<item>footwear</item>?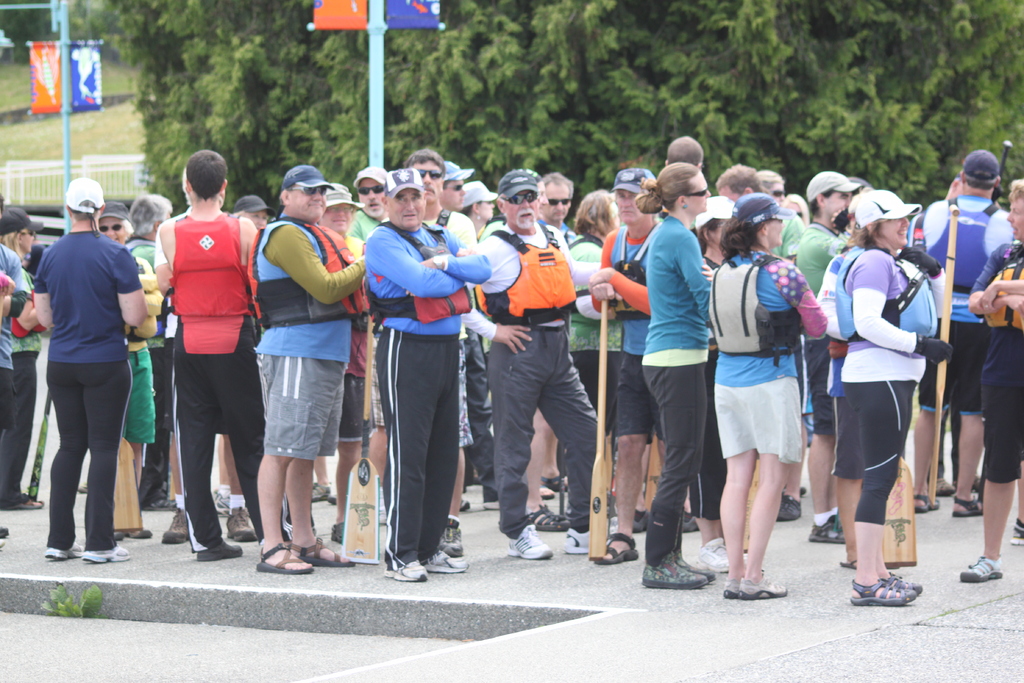
bbox=[680, 509, 700, 532]
